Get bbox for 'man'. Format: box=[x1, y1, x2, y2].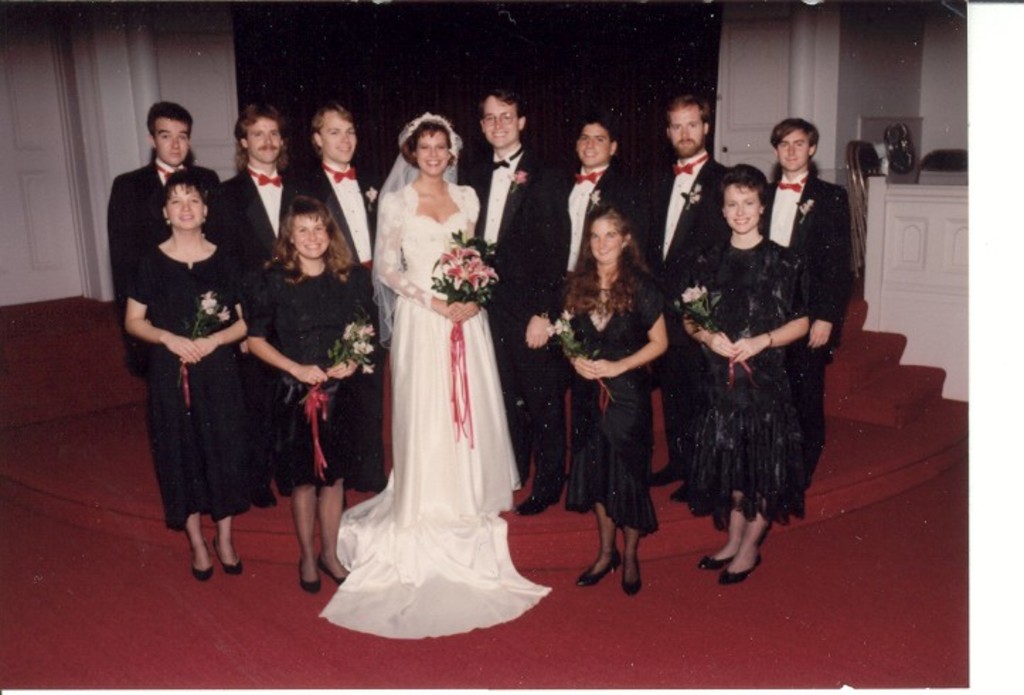
box=[644, 81, 735, 279].
